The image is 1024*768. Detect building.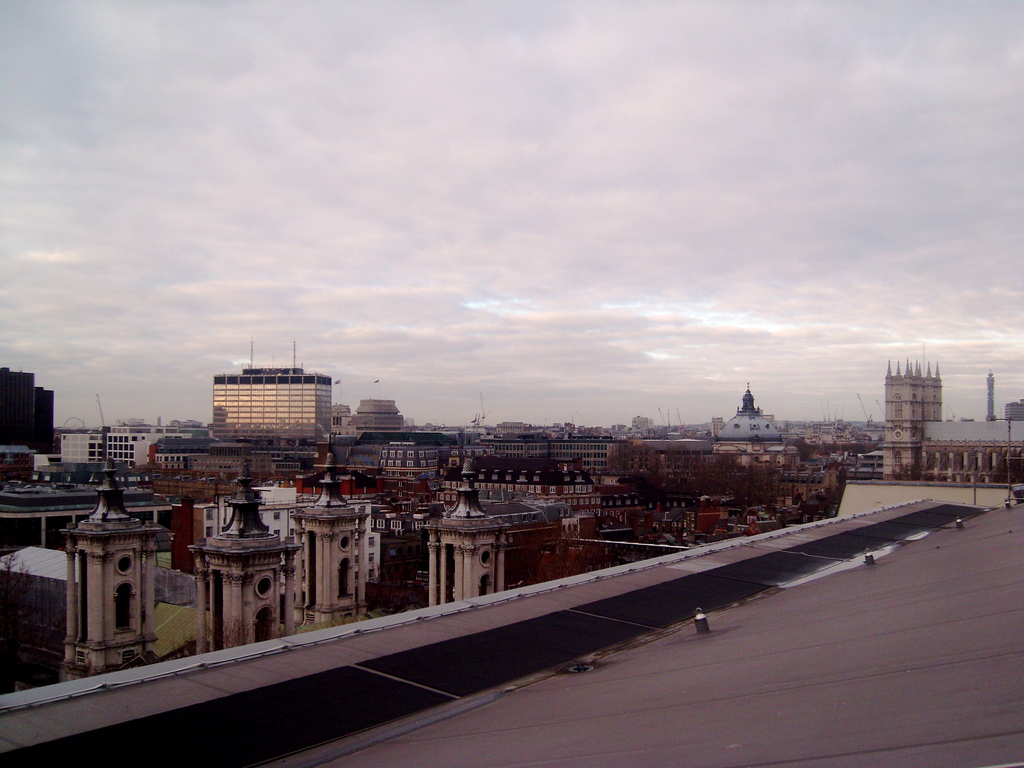
Detection: {"x1": 885, "y1": 361, "x2": 1023, "y2": 484}.
